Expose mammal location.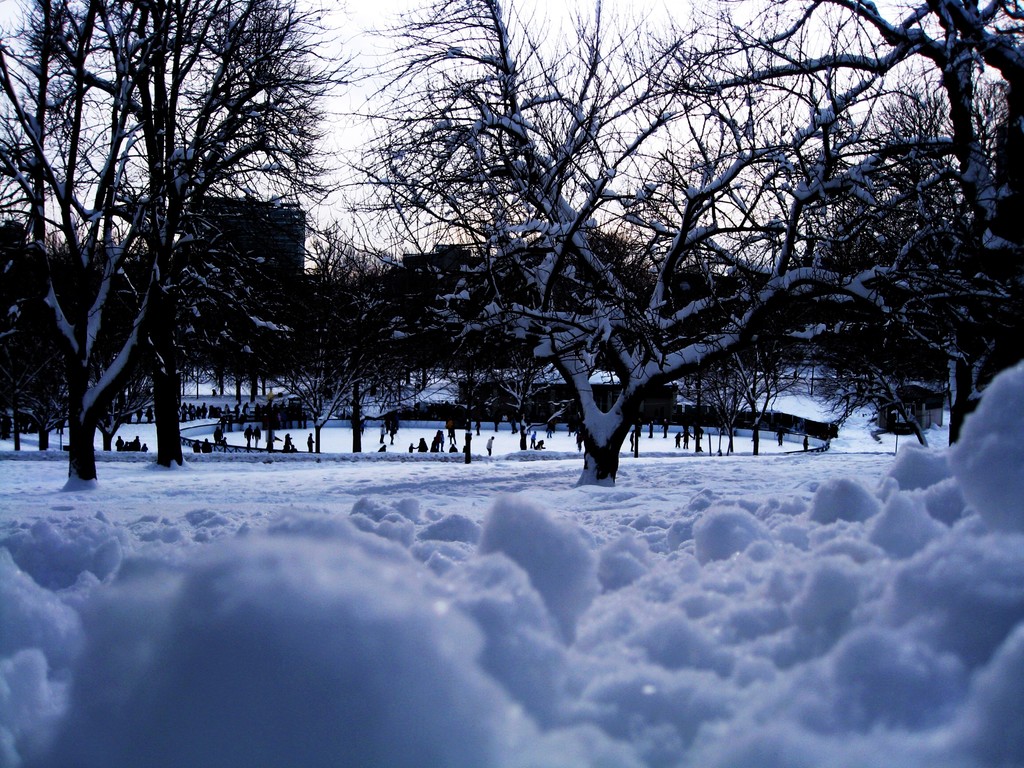
Exposed at detection(774, 429, 785, 443).
